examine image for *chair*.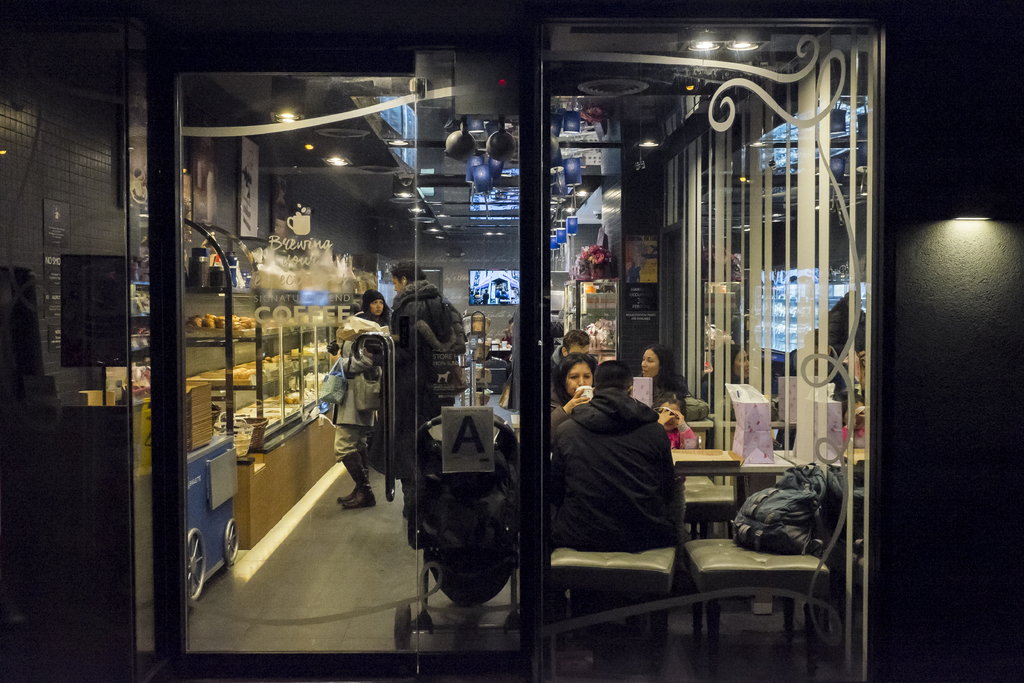
Examination result: <region>400, 404, 543, 682</region>.
